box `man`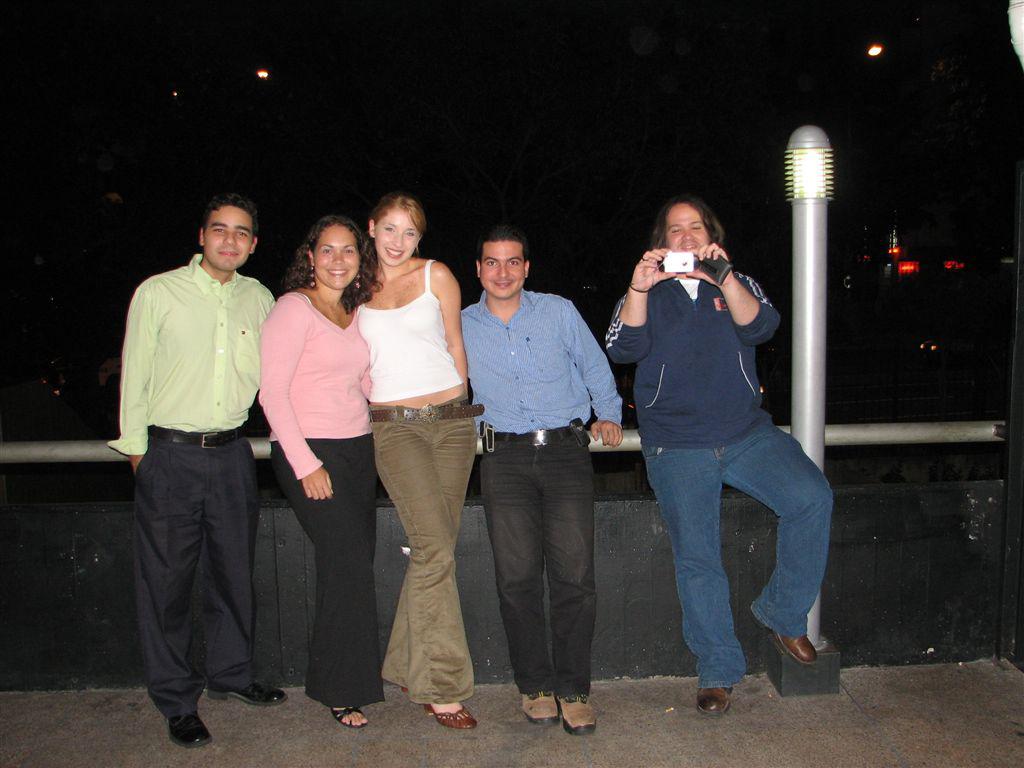
crop(460, 225, 627, 736)
